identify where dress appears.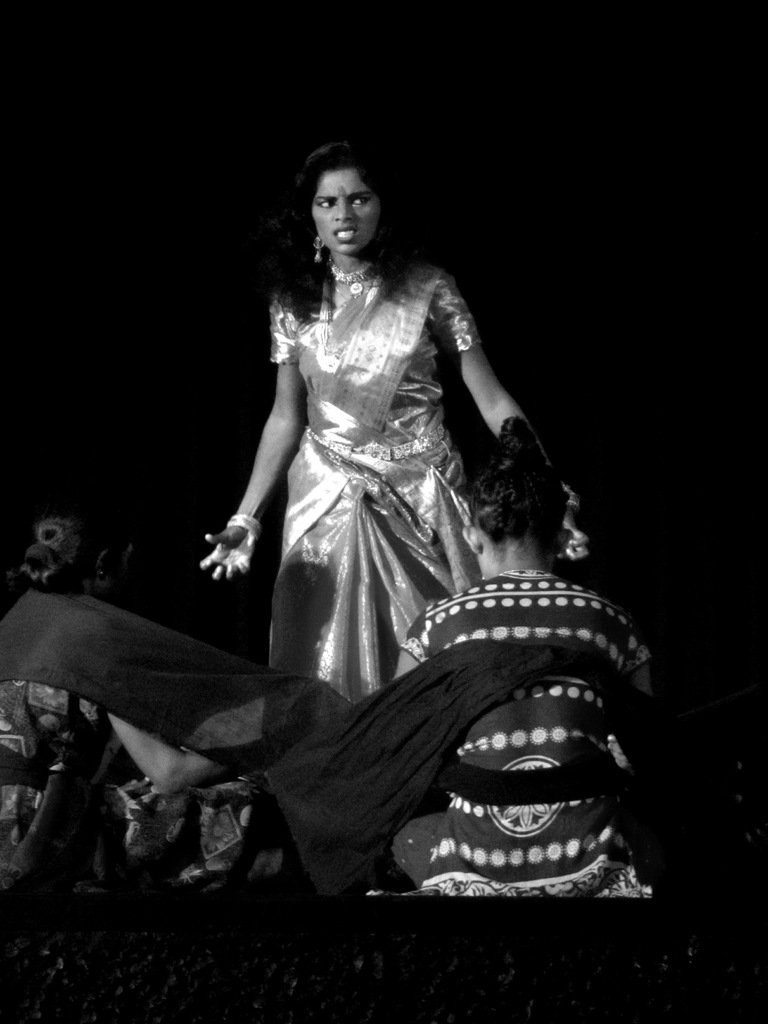
Appears at 400/574/651/897.
